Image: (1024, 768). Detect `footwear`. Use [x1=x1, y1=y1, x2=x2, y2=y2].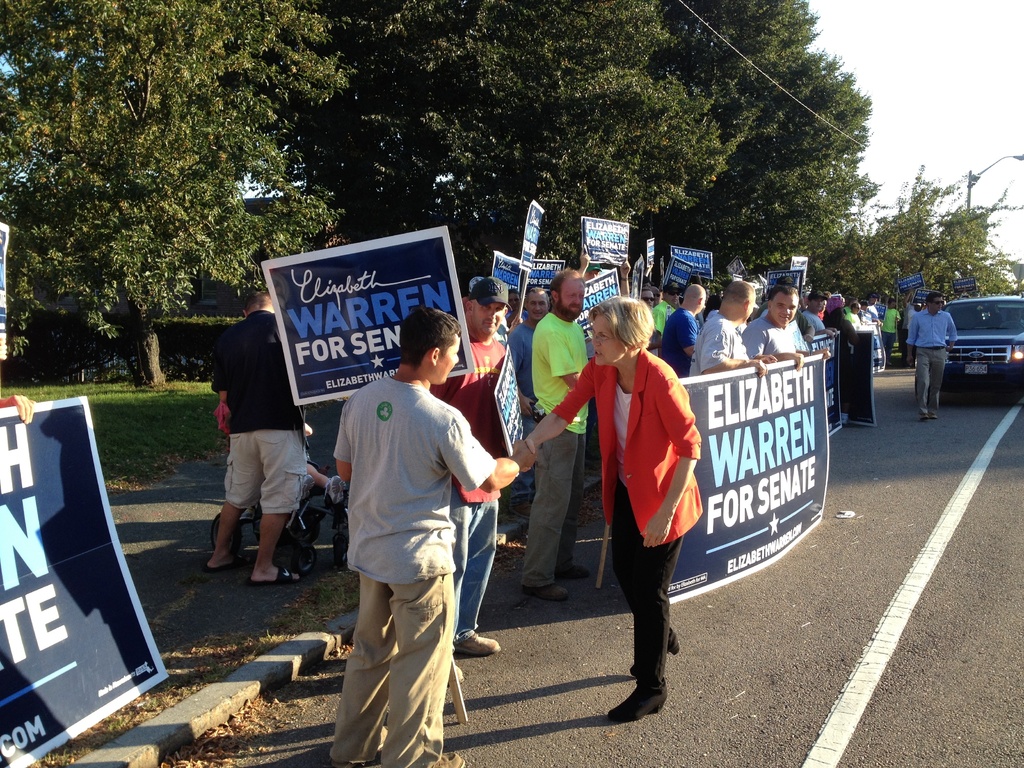
[x1=419, y1=749, x2=463, y2=767].
